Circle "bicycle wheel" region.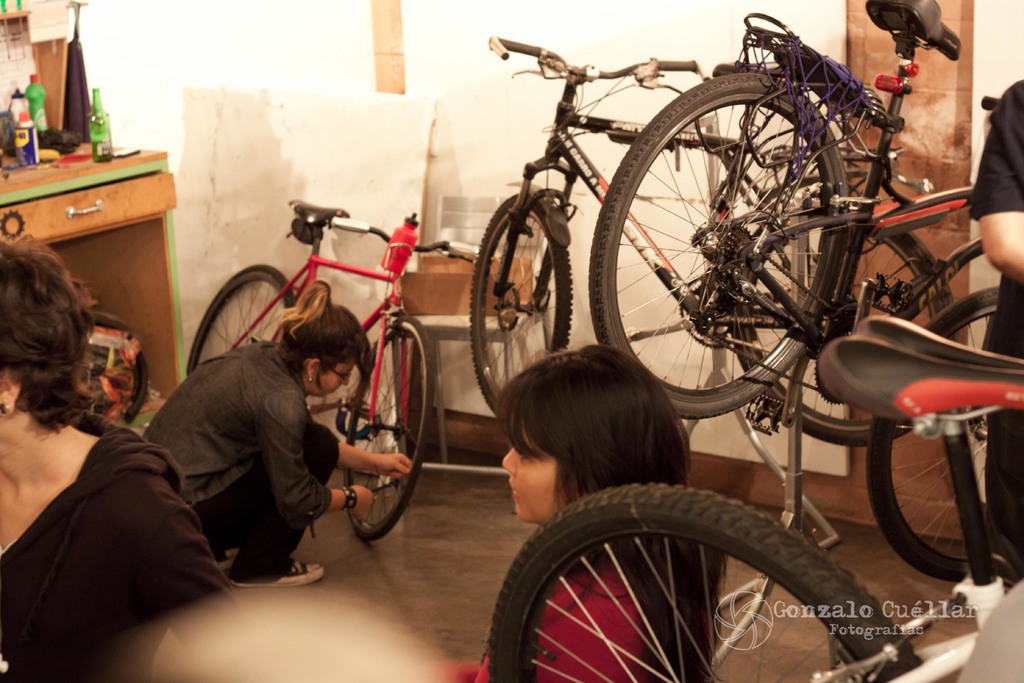
Region: <box>726,210,950,447</box>.
